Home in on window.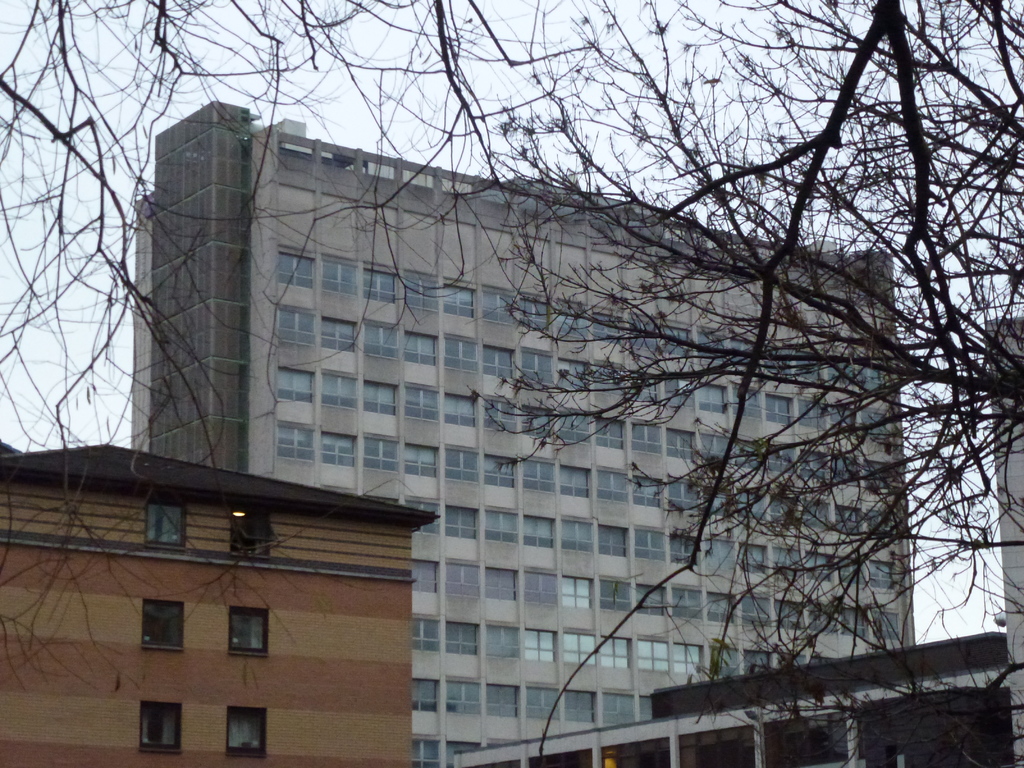
Homed in at (left=402, top=331, right=440, bottom=367).
